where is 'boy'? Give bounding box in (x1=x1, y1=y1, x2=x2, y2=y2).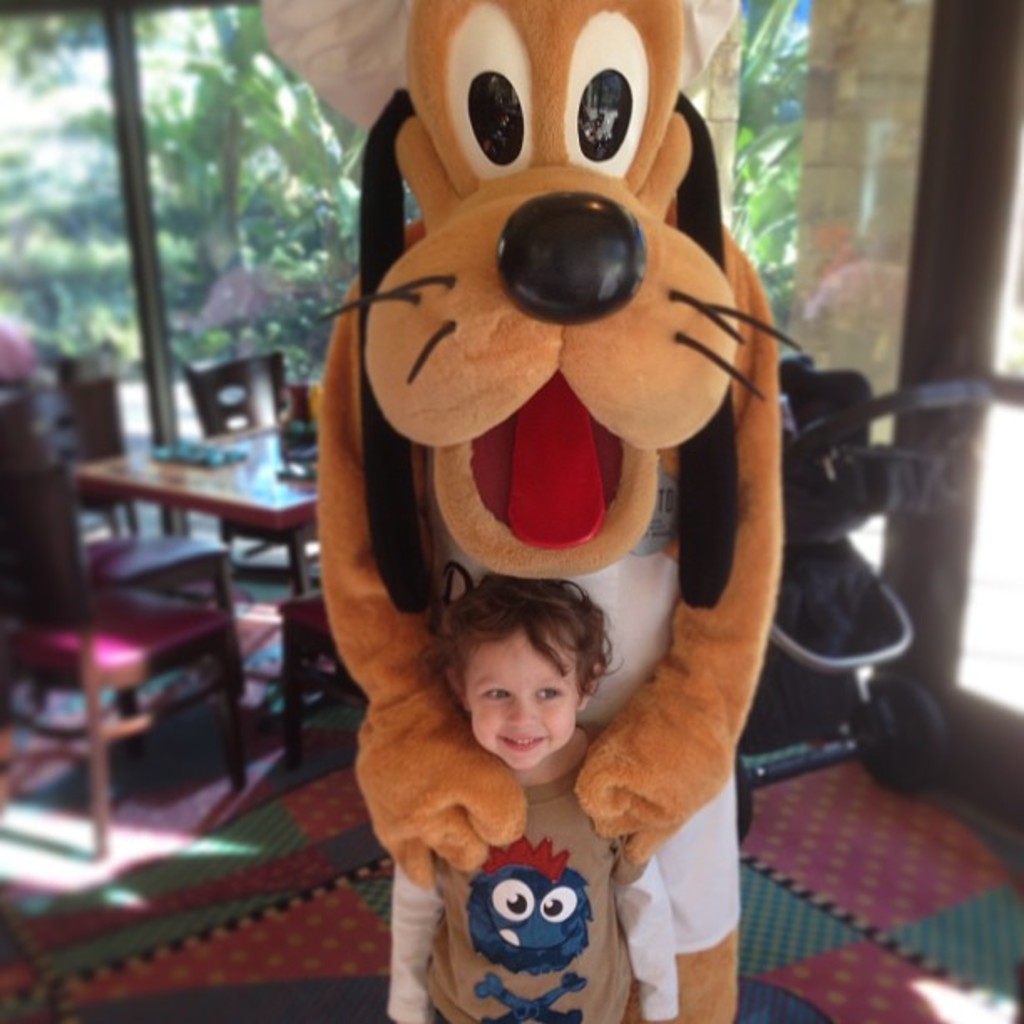
(x1=376, y1=571, x2=684, y2=1022).
